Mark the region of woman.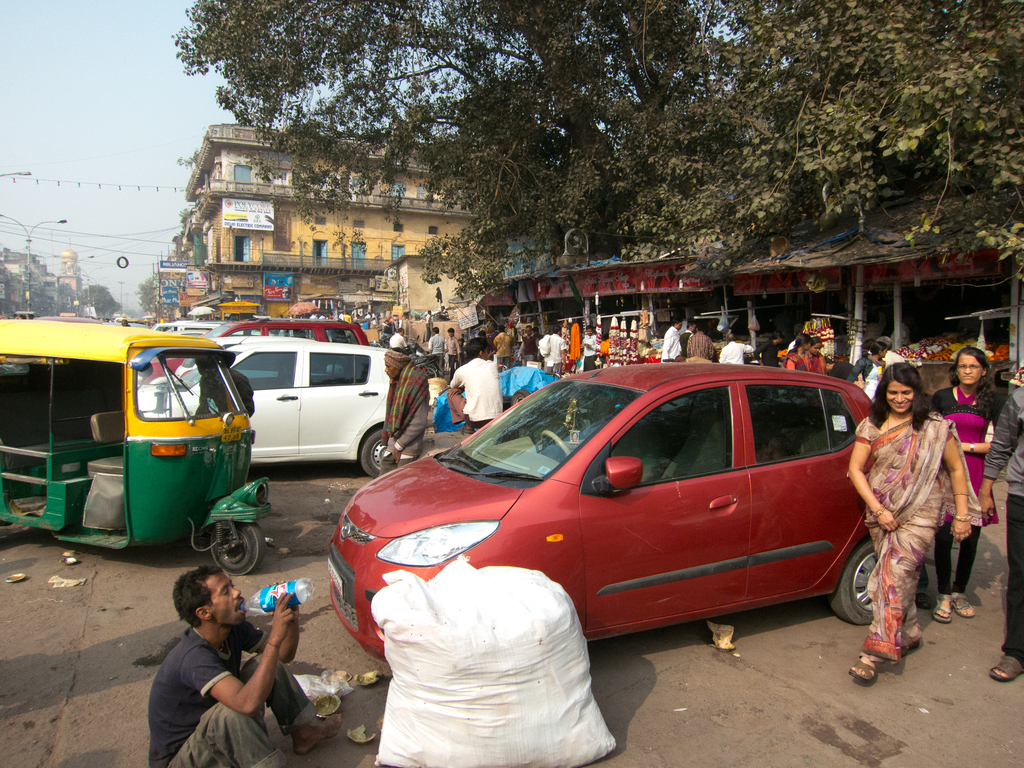
Region: box(927, 341, 1005, 625).
